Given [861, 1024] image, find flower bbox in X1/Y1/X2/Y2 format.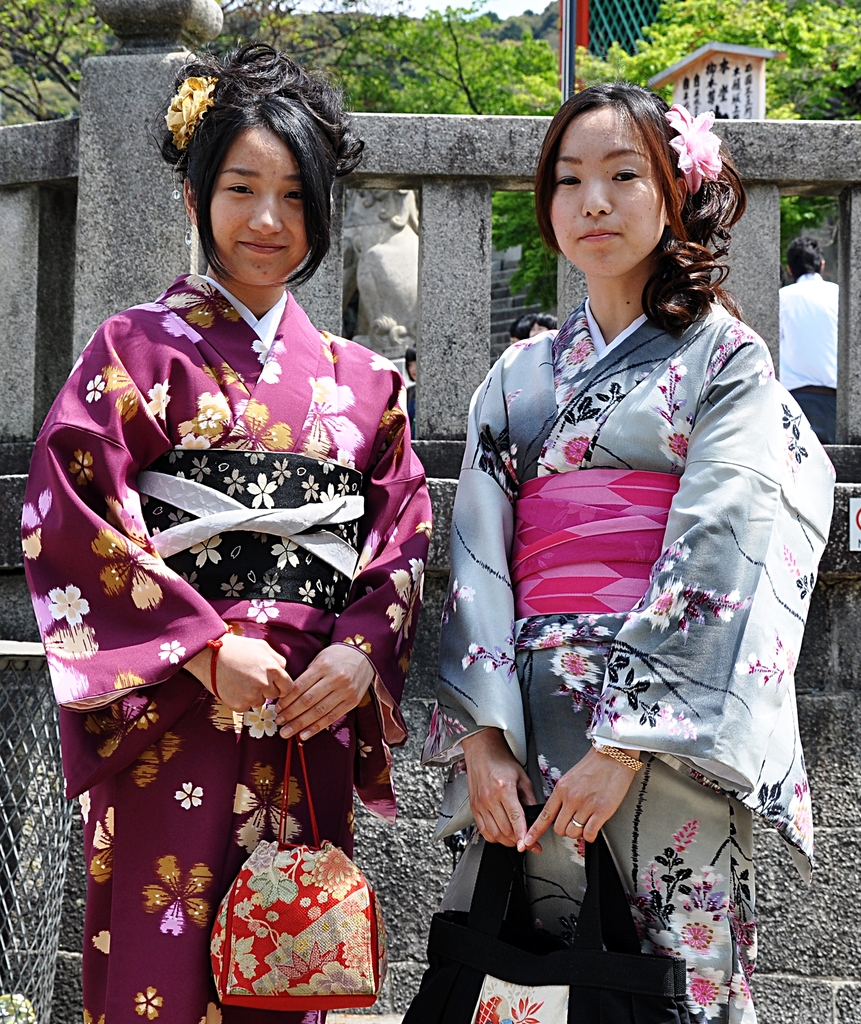
302/474/320/503.
